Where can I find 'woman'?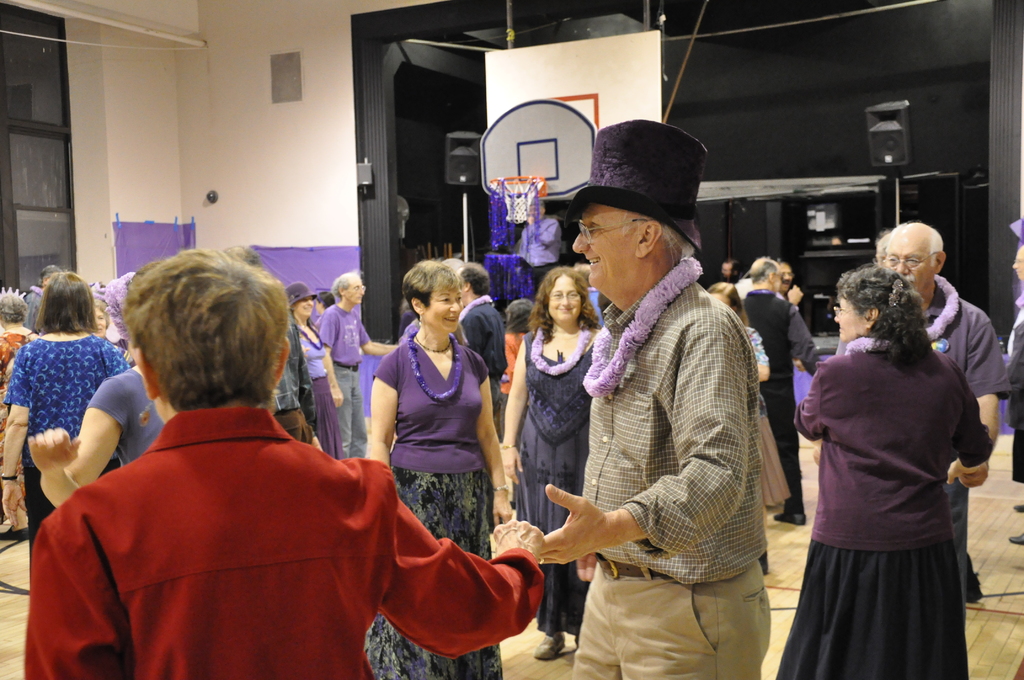
You can find it at (x1=360, y1=252, x2=518, y2=679).
